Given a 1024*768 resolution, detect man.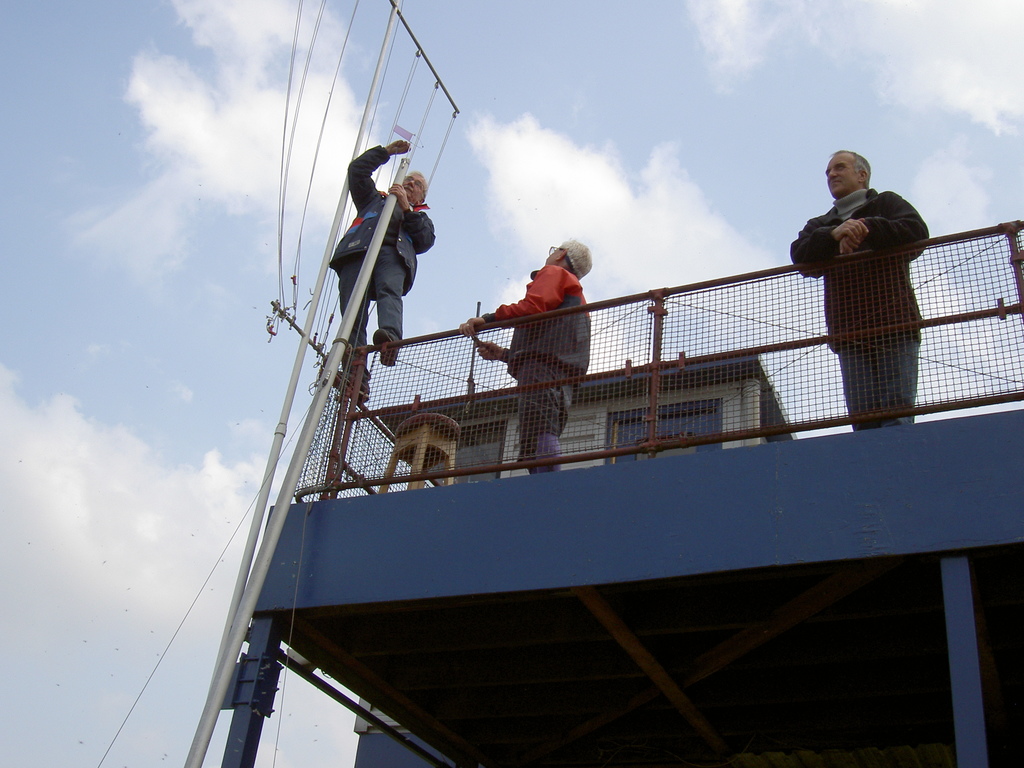
select_region(334, 138, 435, 399).
